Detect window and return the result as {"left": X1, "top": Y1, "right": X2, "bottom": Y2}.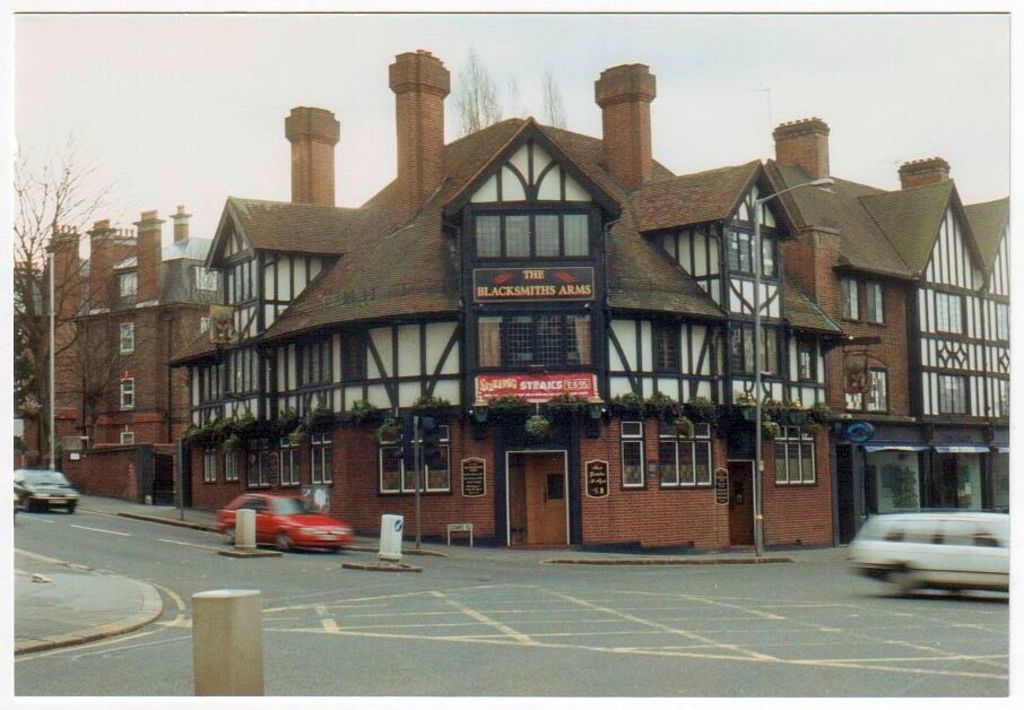
{"left": 946, "top": 518, "right": 974, "bottom": 540}.
